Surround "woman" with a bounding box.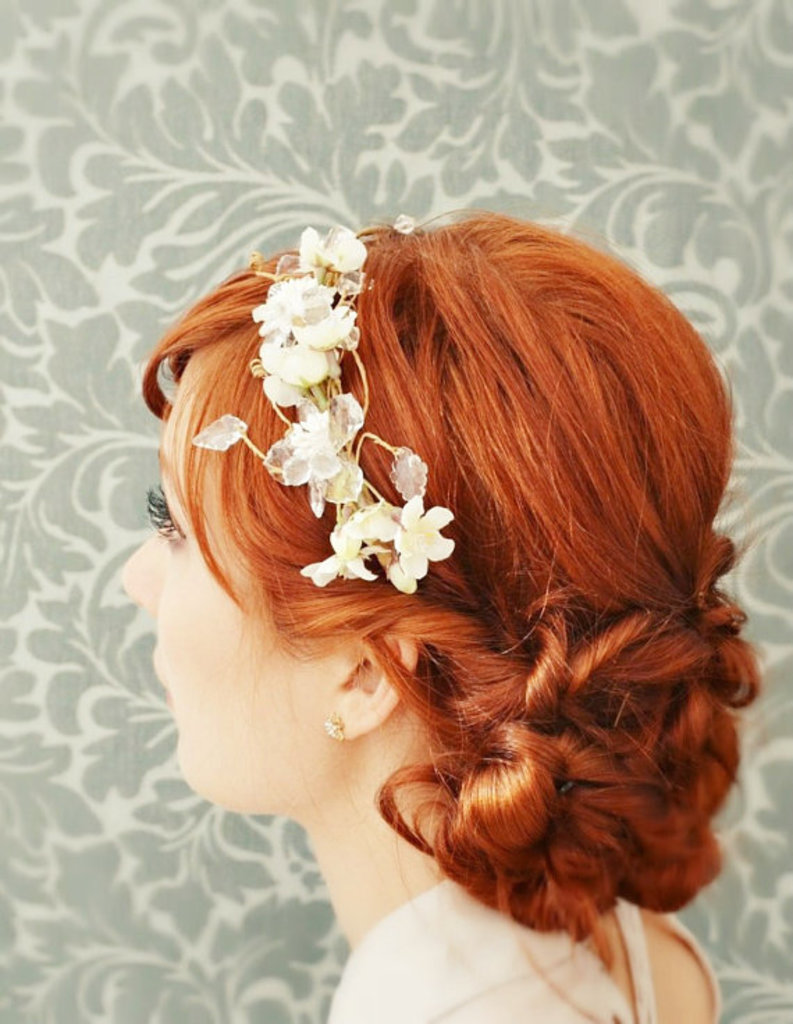
rect(0, 125, 792, 1018).
